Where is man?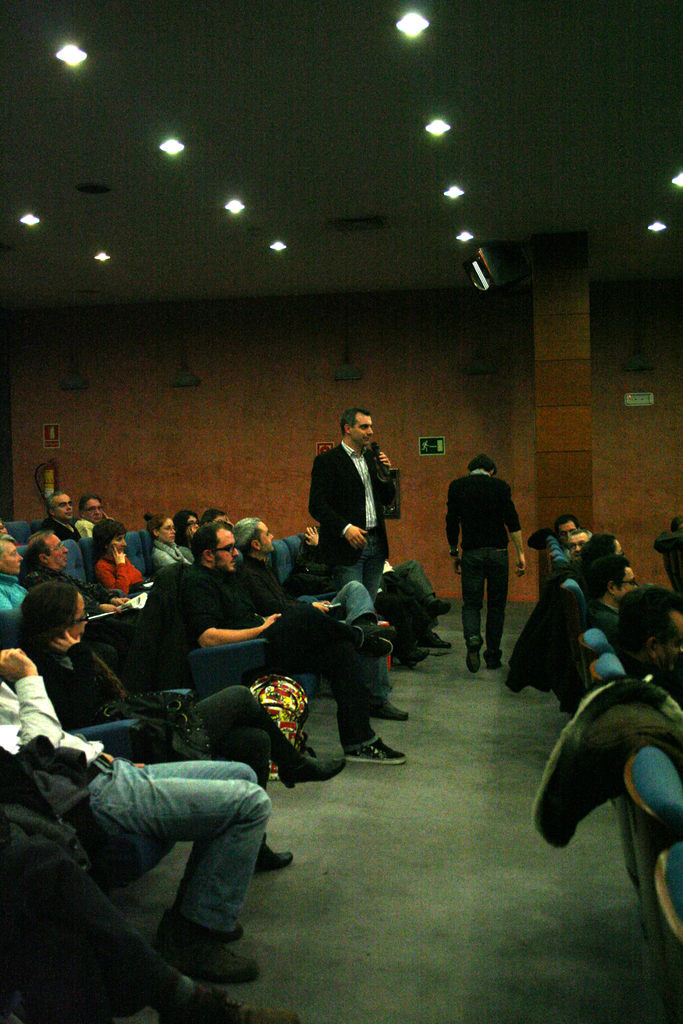
select_region(243, 512, 411, 724).
